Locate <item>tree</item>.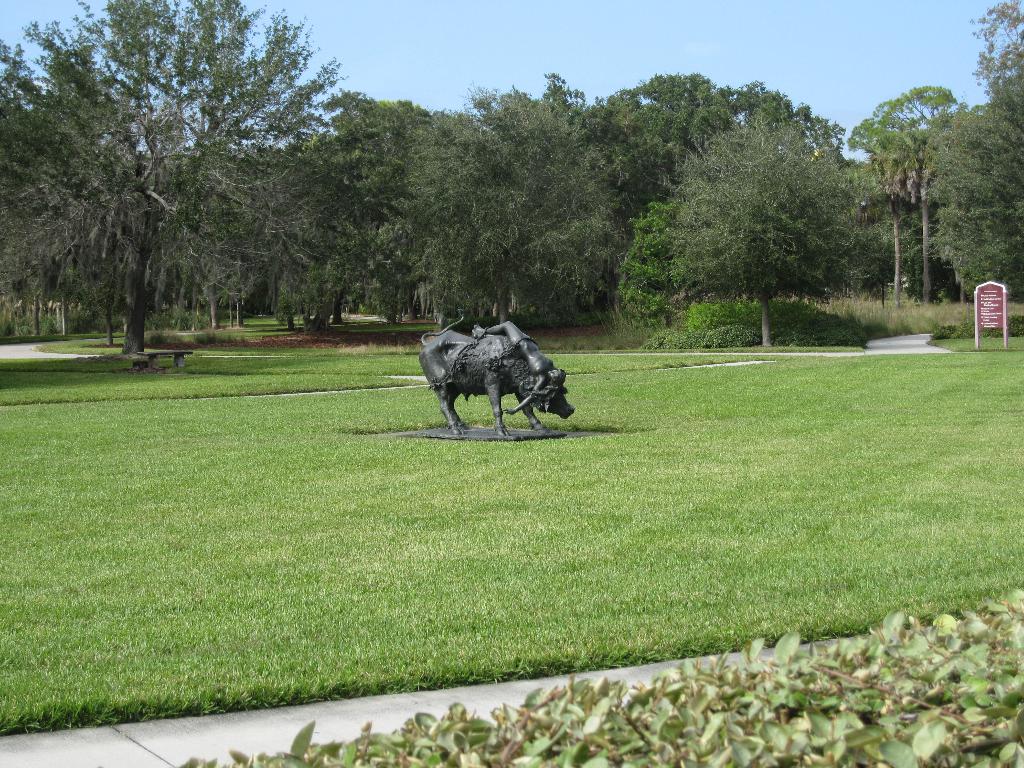
Bounding box: region(1, 1, 359, 364).
